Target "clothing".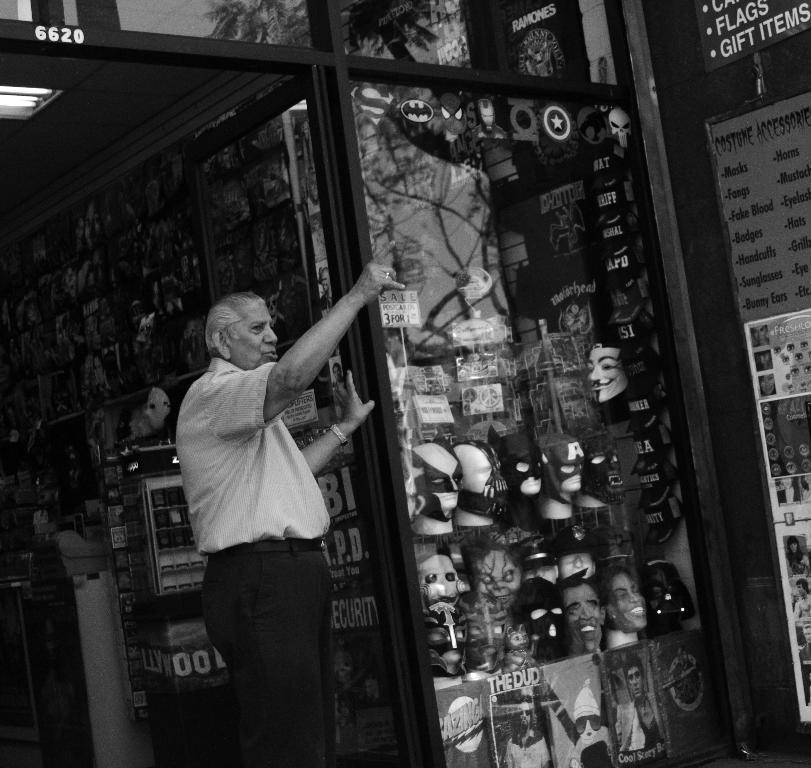
Target region: x1=171, y1=298, x2=350, y2=725.
